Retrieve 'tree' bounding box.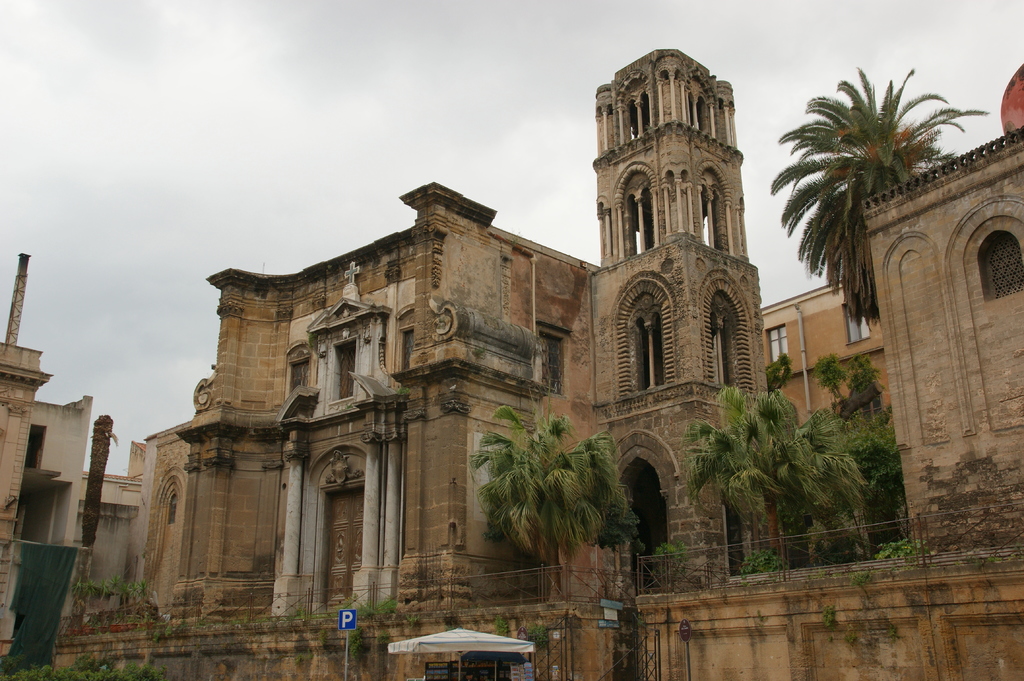
Bounding box: box(76, 571, 155, 632).
